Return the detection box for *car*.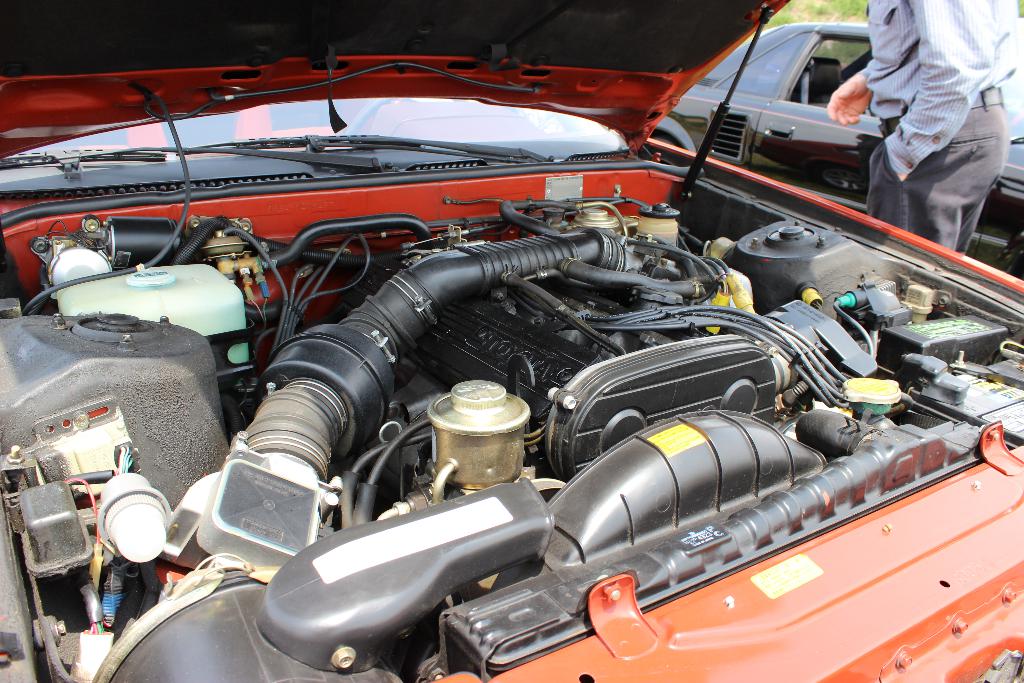
region(647, 19, 1022, 283).
